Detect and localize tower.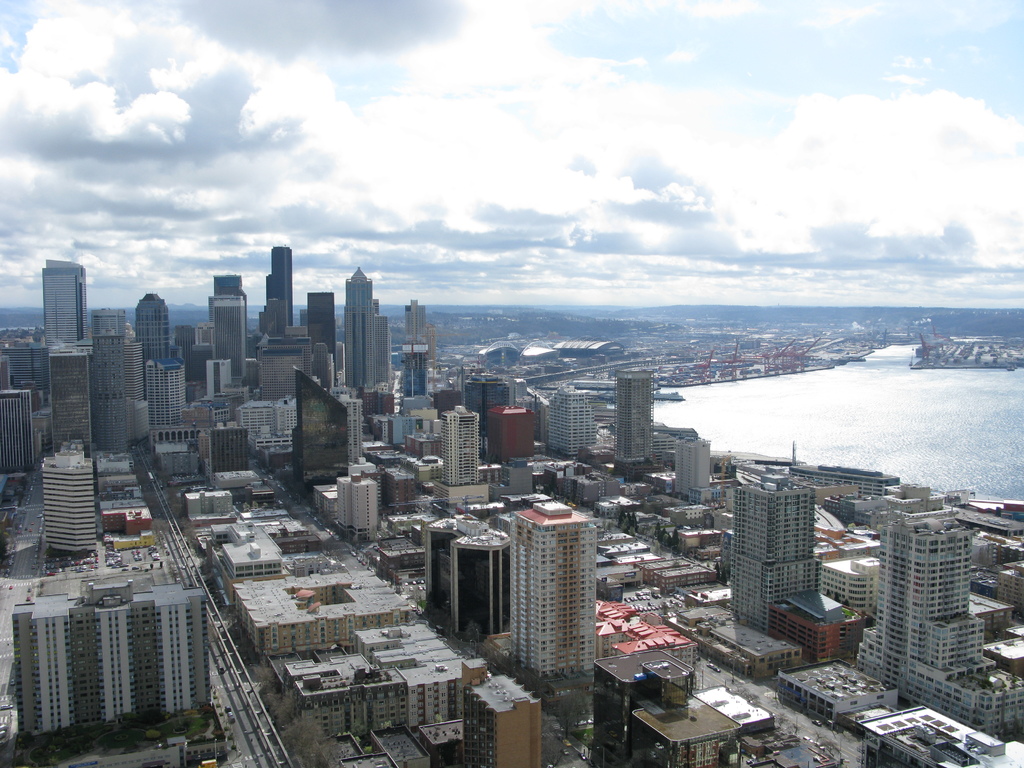
Localized at <box>303,375,345,487</box>.
